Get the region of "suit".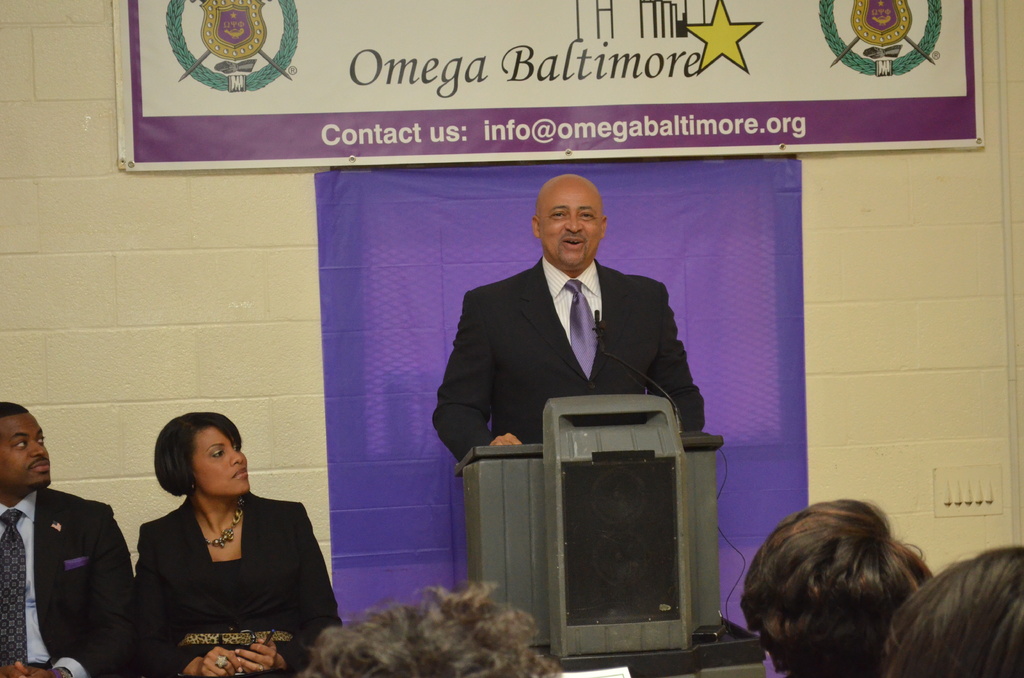
{"left": 436, "top": 212, "right": 712, "bottom": 494}.
